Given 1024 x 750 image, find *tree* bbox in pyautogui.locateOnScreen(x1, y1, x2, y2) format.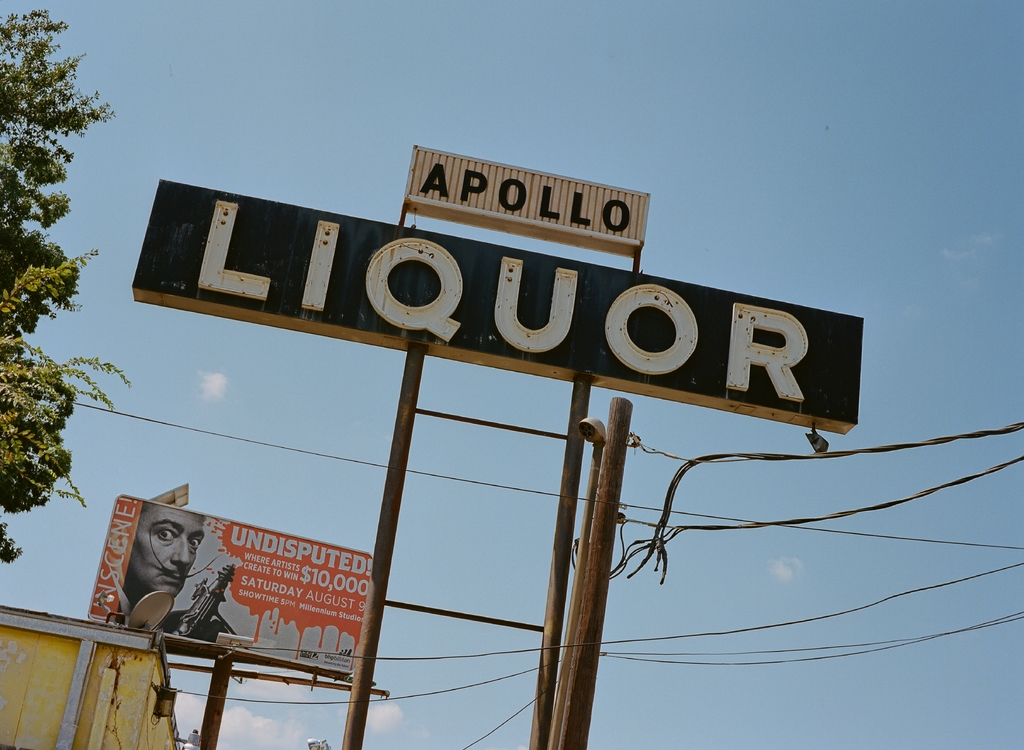
pyautogui.locateOnScreen(0, 167, 105, 565).
